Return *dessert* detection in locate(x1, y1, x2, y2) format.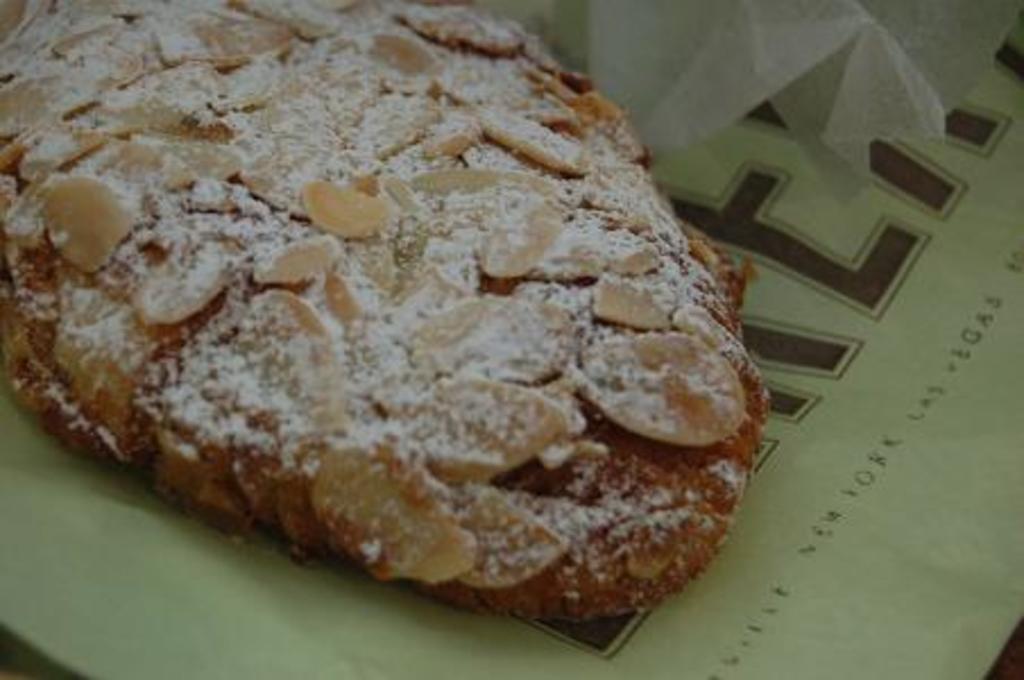
locate(0, 11, 809, 657).
